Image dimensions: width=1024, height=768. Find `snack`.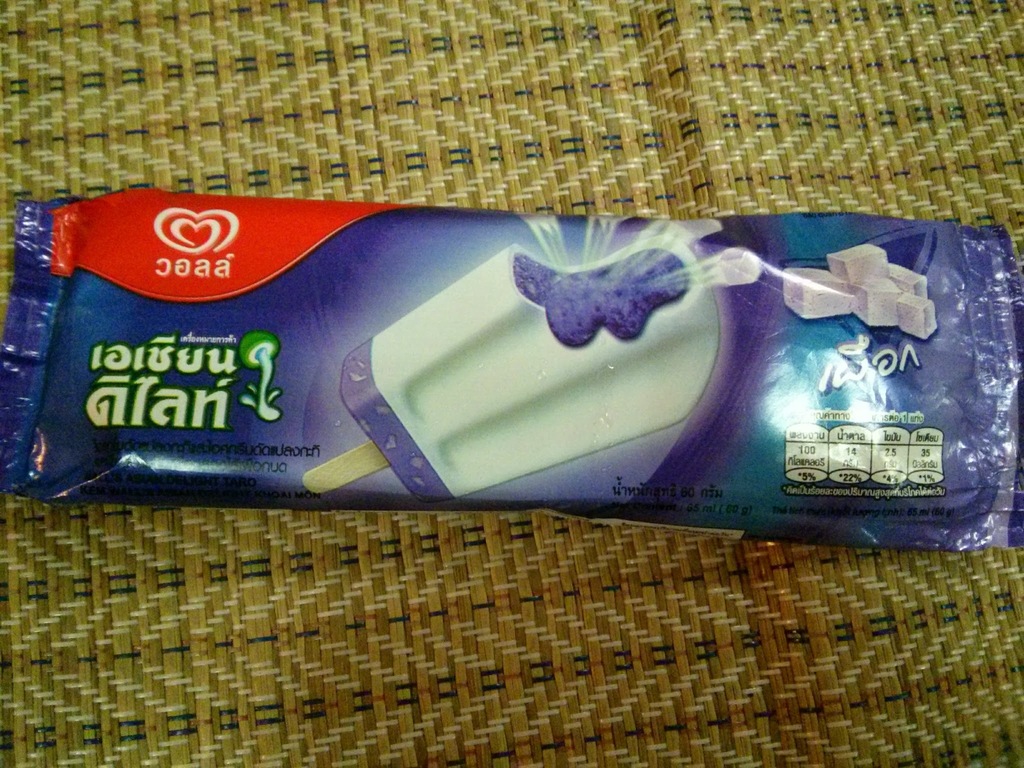
337,229,725,506.
